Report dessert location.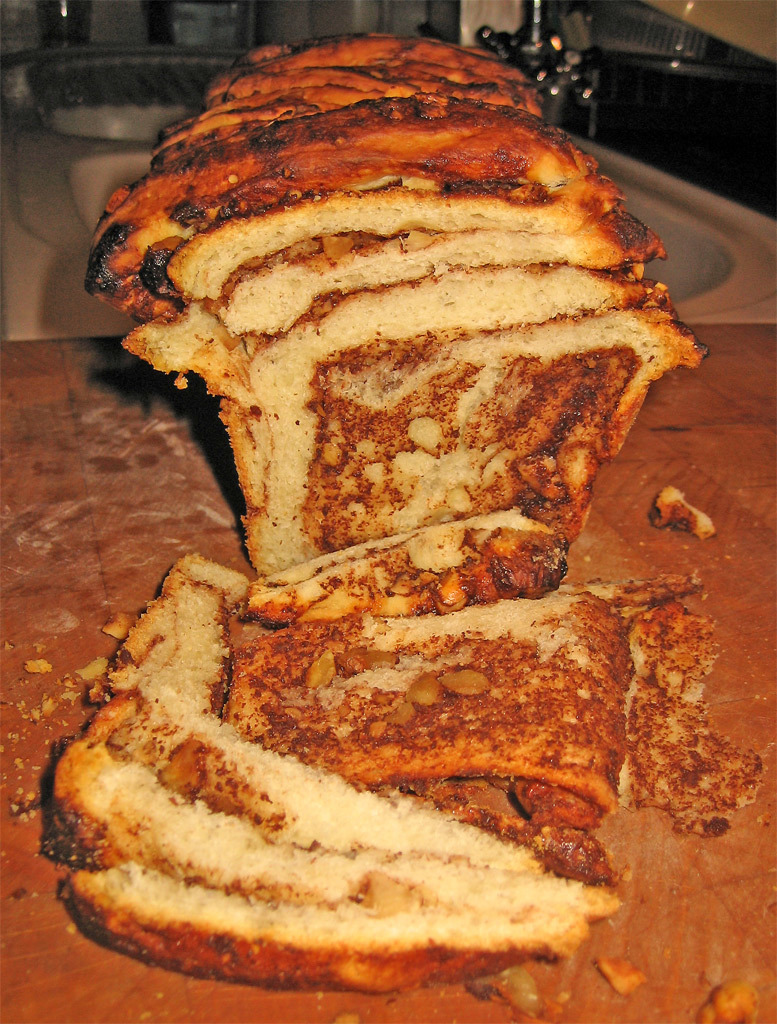
Report: select_region(32, 535, 769, 1006).
